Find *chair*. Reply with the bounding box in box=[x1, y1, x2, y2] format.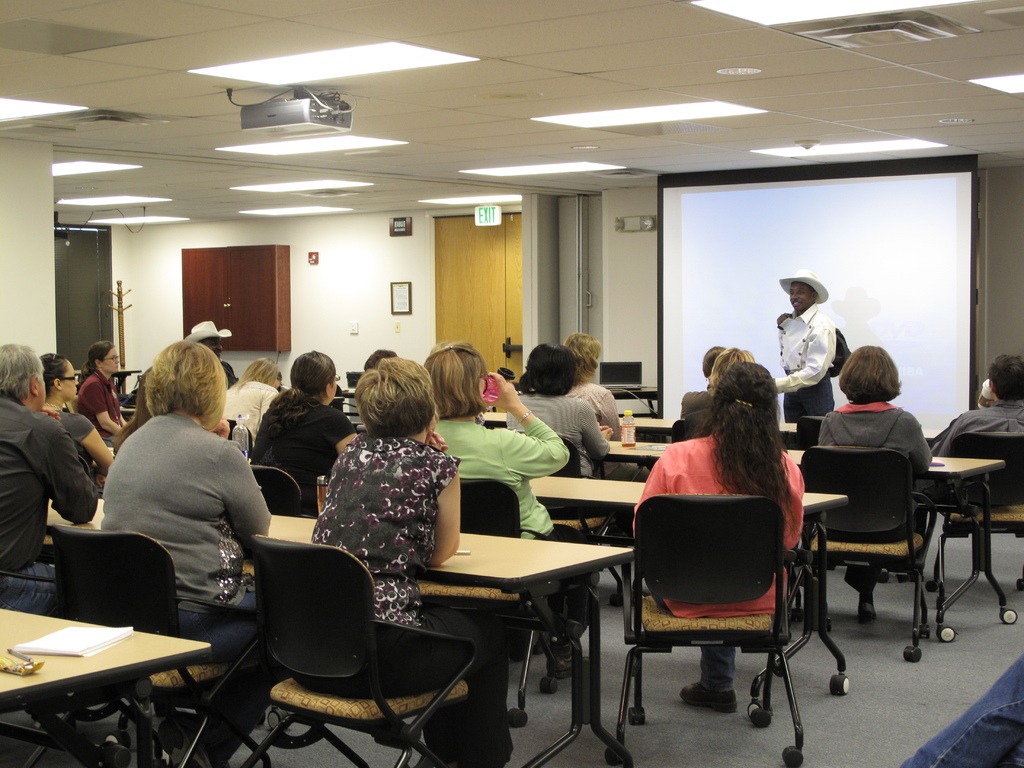
box=[663, 417, 694, 452].
